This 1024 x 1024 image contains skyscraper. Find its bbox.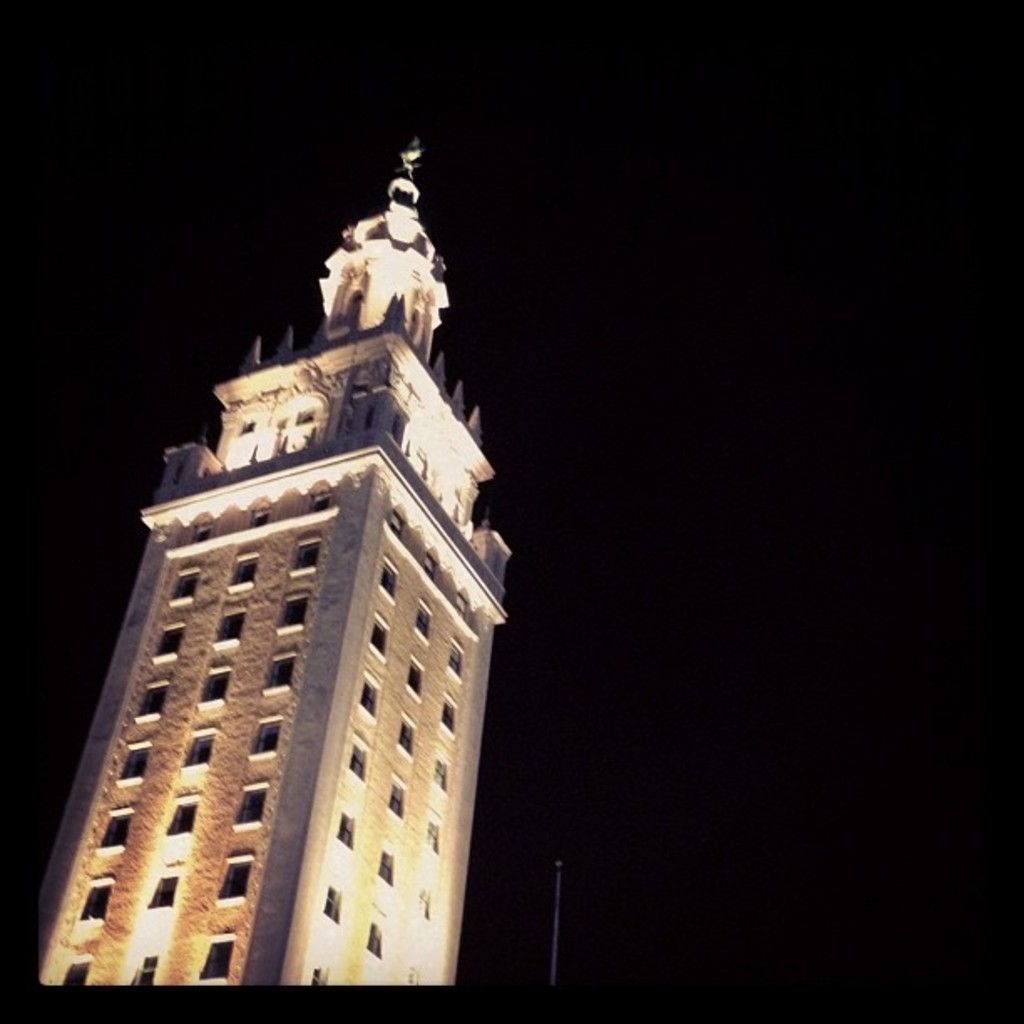
rect(8, 136, 515, 999).
